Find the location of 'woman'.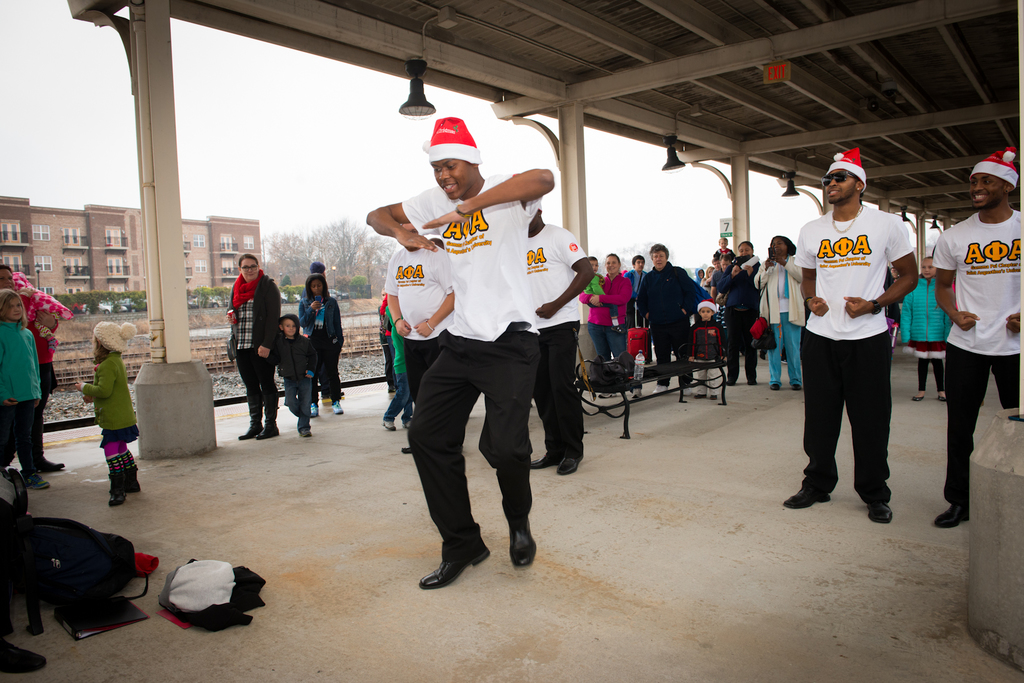
Location: crop(575, 246, 639, 397).
